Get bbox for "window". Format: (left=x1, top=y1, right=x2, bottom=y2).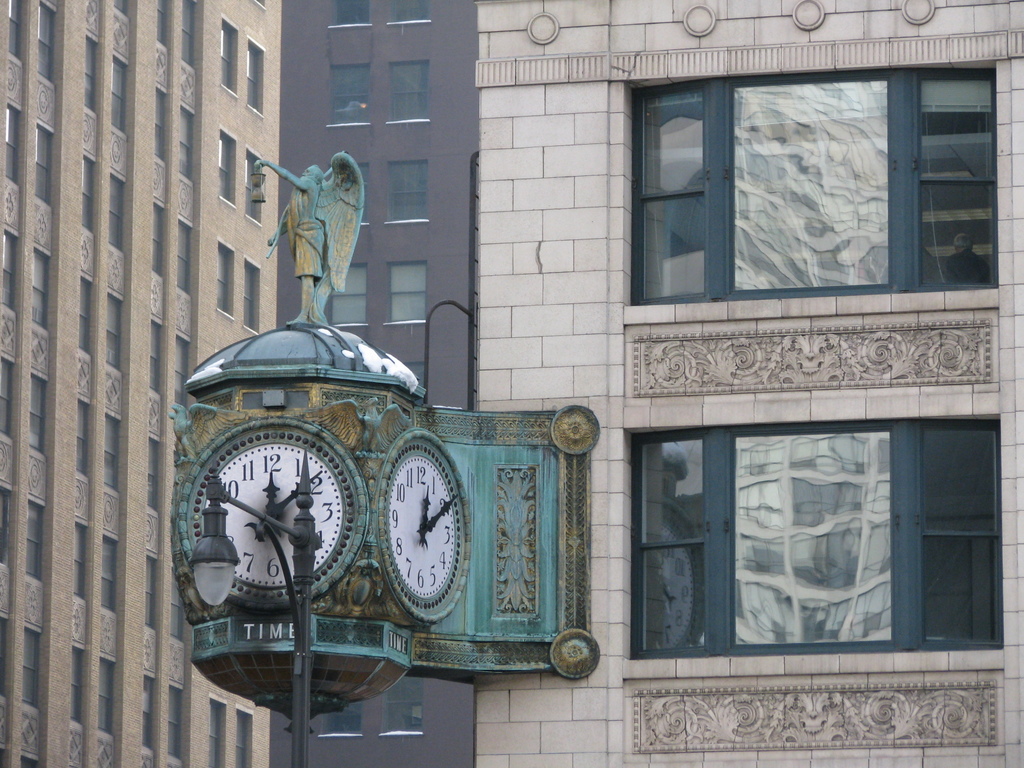
(left=0, top=748, right=5, bottom=767).
